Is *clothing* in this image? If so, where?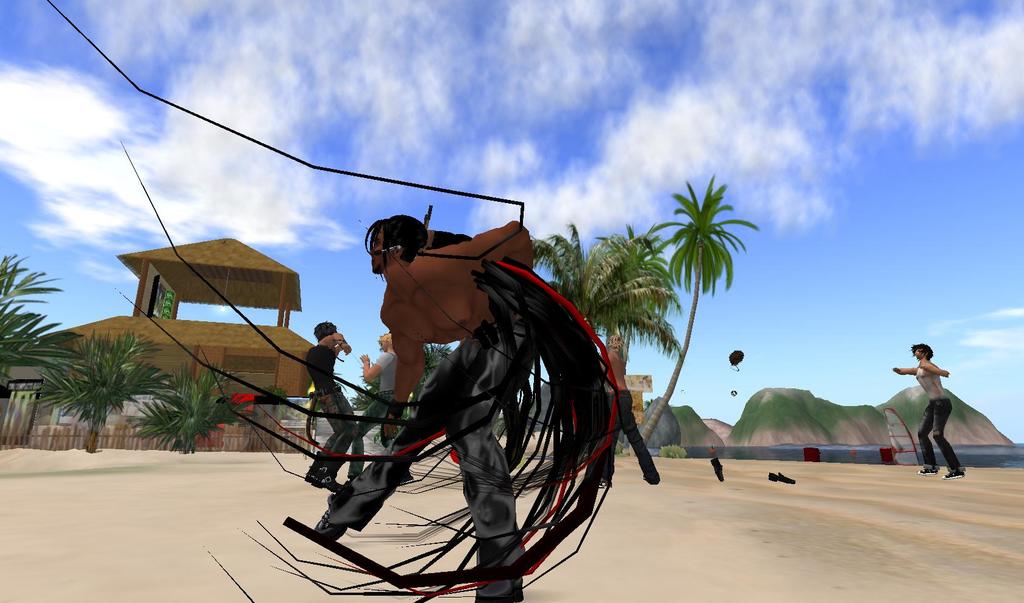
Yes, at 345,346,396,466.
